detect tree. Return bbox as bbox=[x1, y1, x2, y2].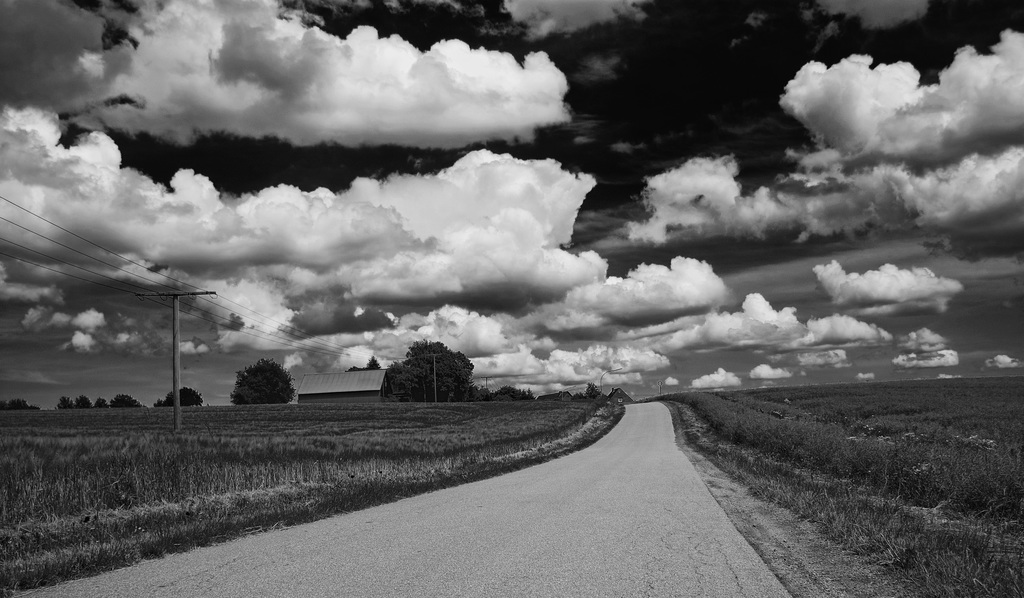
bbox=[152, 388, 204, 408].
